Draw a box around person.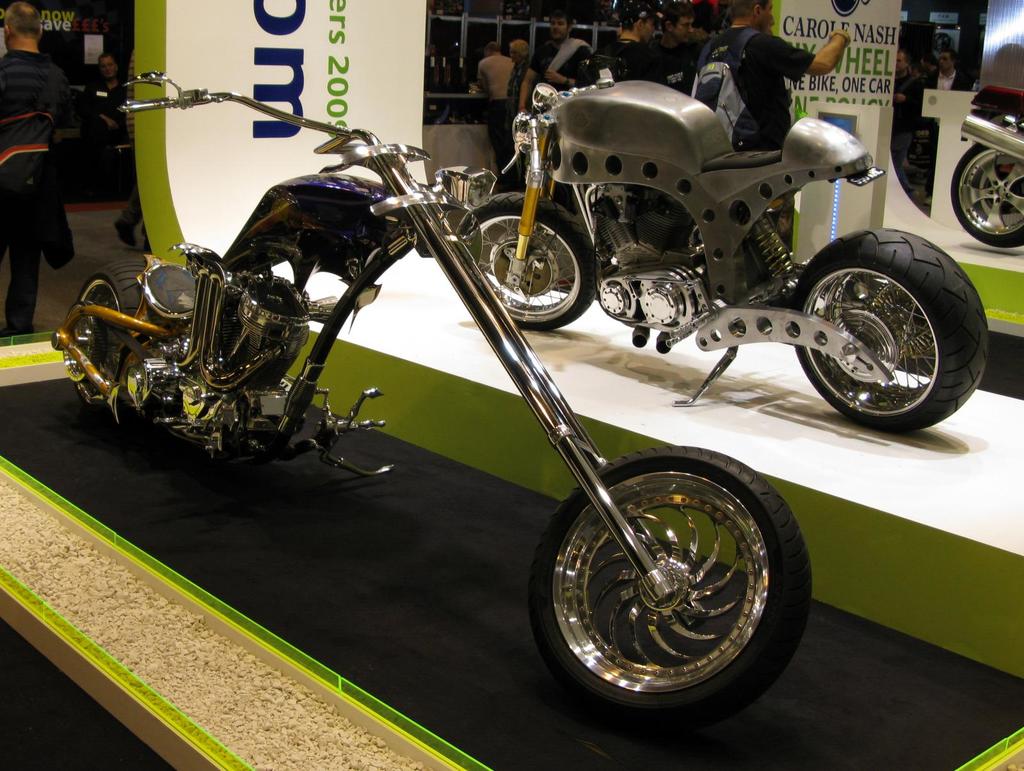
<bbox>115, 45, 155, 255</bbox>.
